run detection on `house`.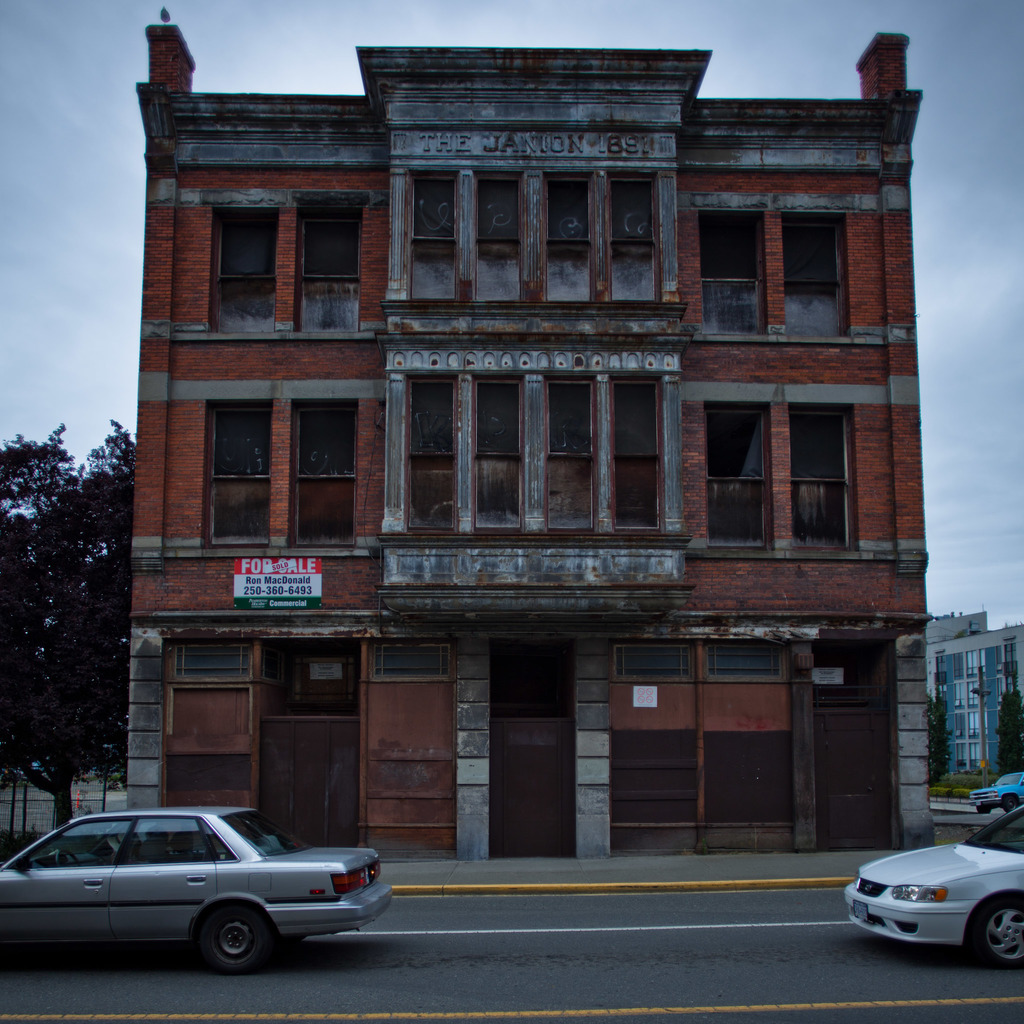
Result: [68,19,975,879].
